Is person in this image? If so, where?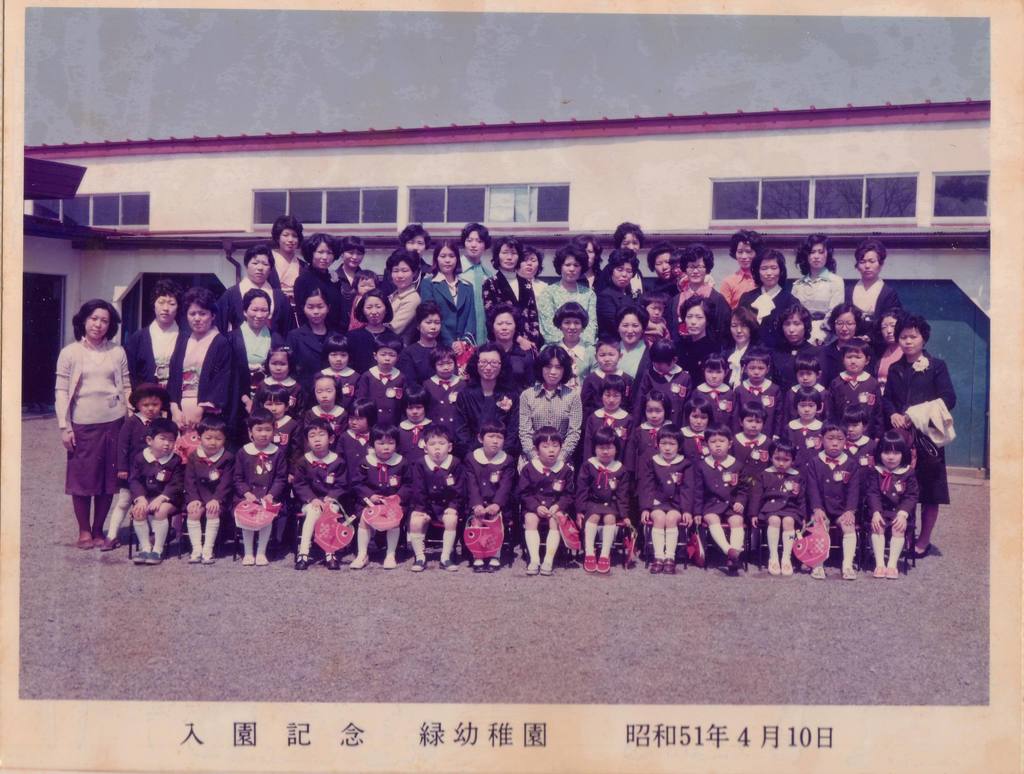
Yes, at 675,246,730,333.
